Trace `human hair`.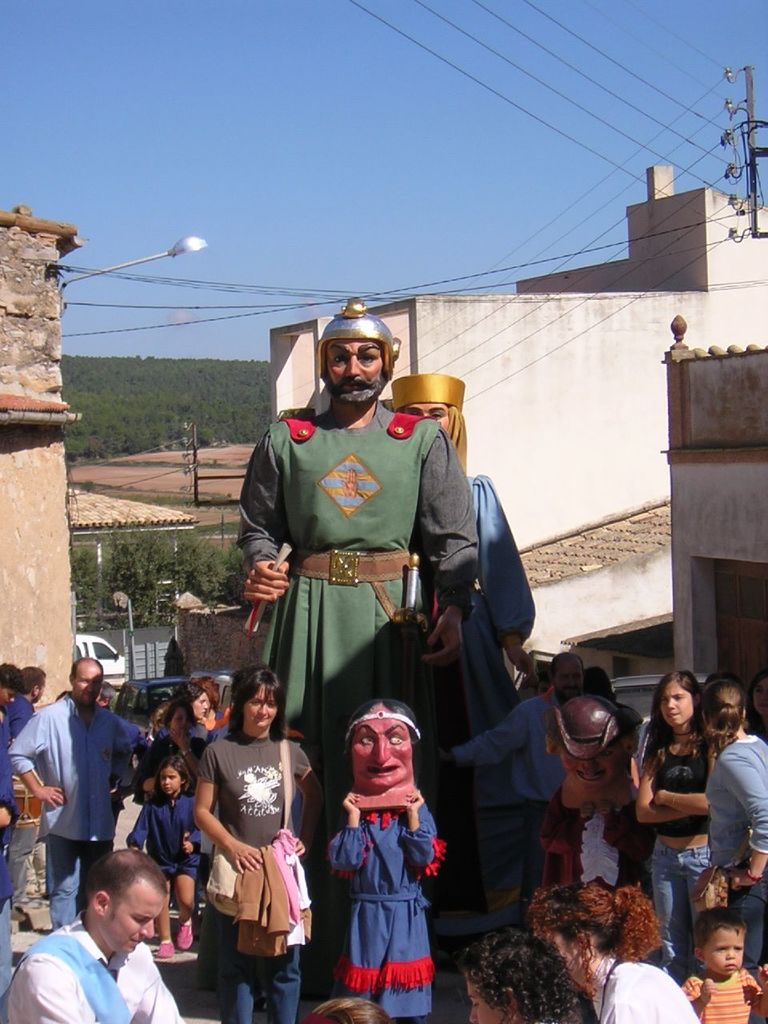
Traced to 709 674 762 744.
